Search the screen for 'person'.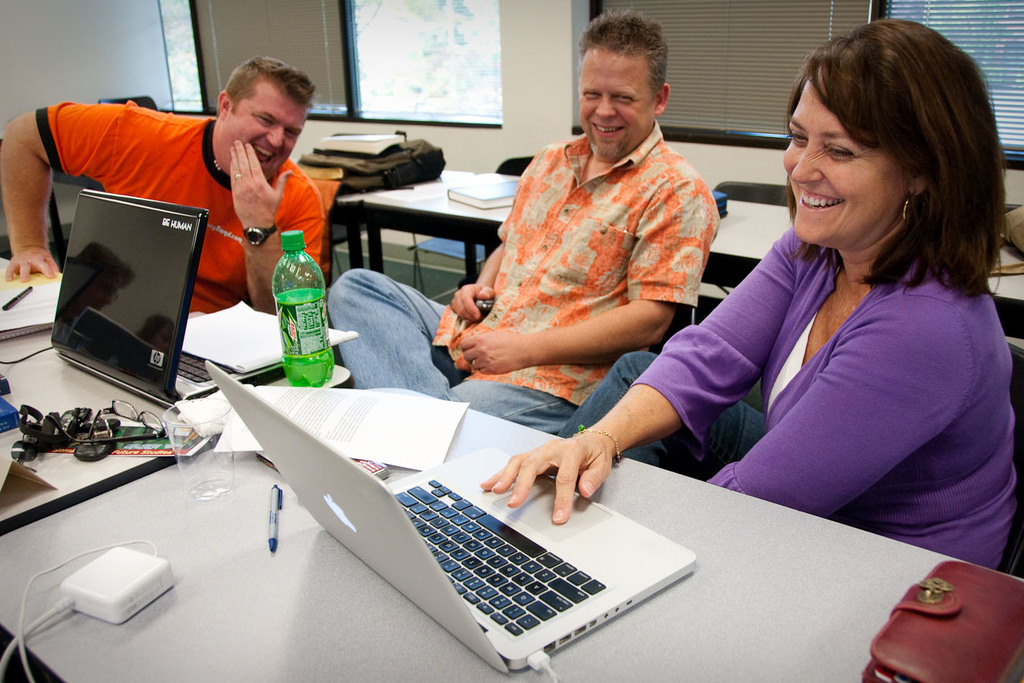
Found at l=480, t=12, r=1019, b=576.
